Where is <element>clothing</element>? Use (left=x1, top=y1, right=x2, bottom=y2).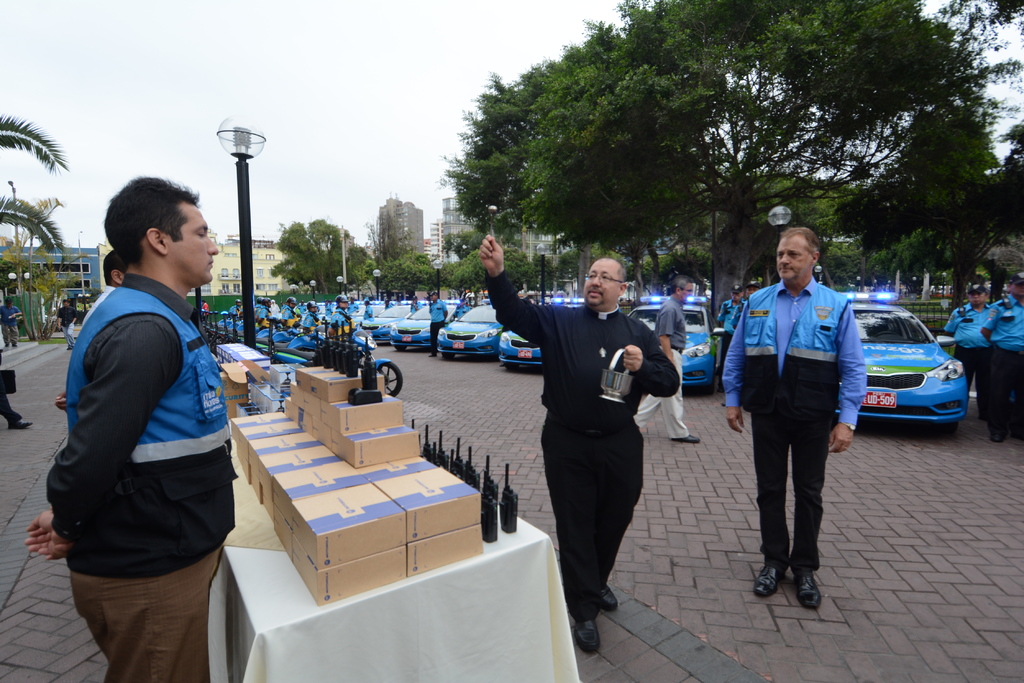
(left=298, top=309, right=310, bottom=327).
